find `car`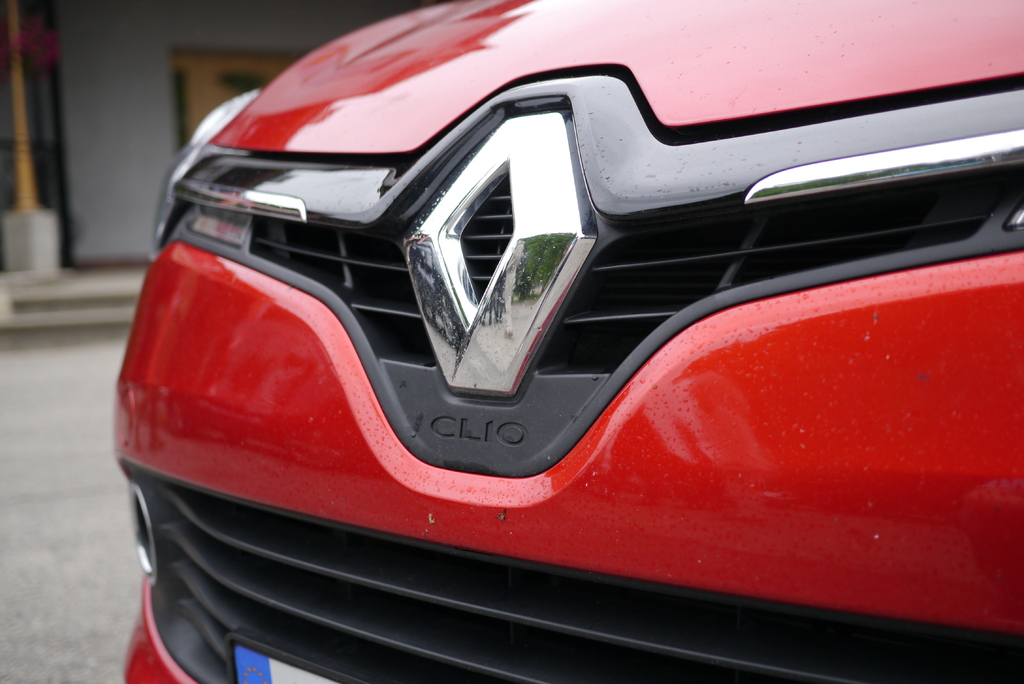
112:0:1023:683
